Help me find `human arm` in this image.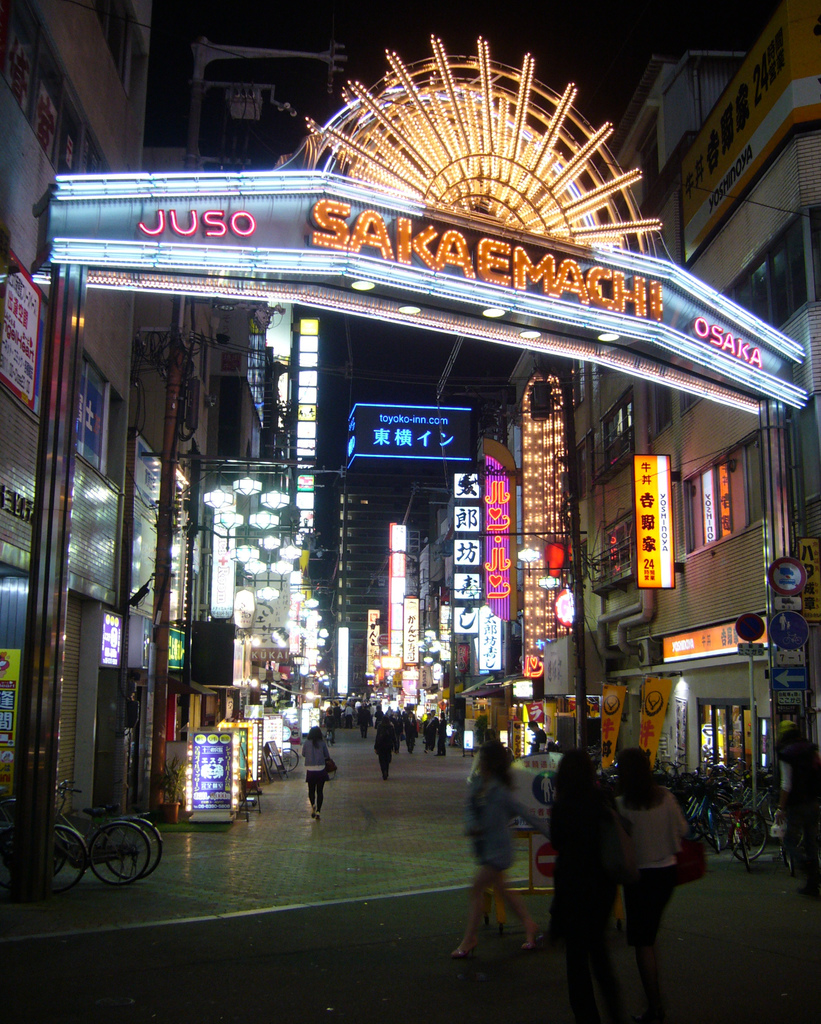
Found it: [622, 792, 656, 888].
